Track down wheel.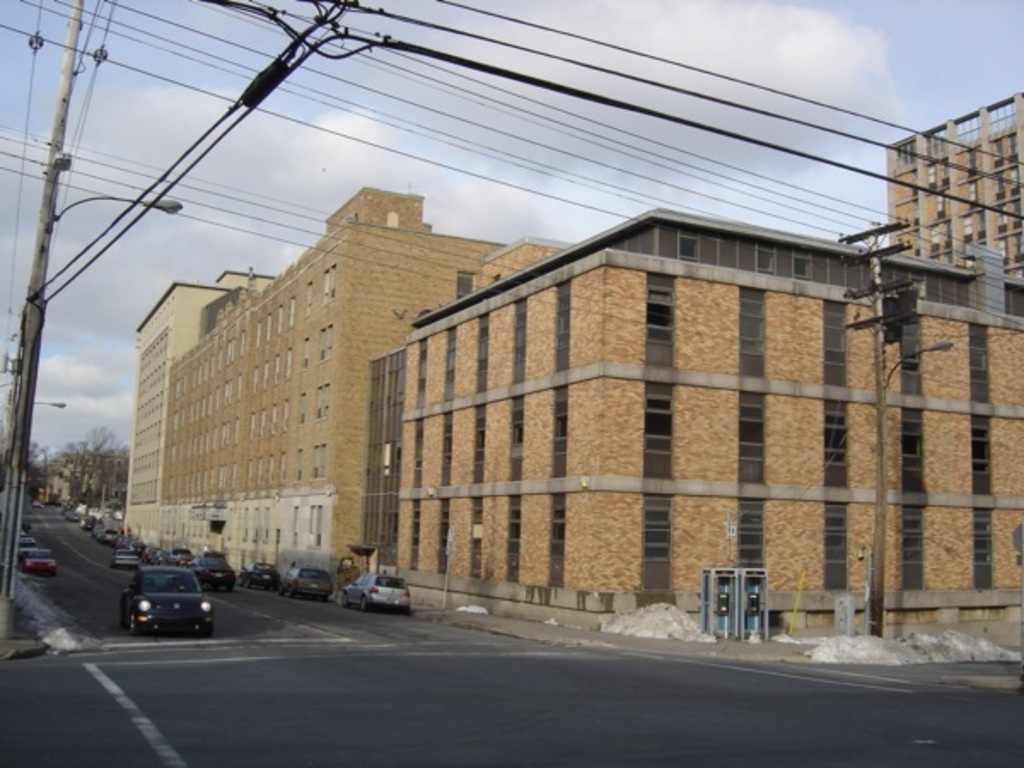
Tracked to pyautogui.locateOnScreen(343, 591, 350, 604).
